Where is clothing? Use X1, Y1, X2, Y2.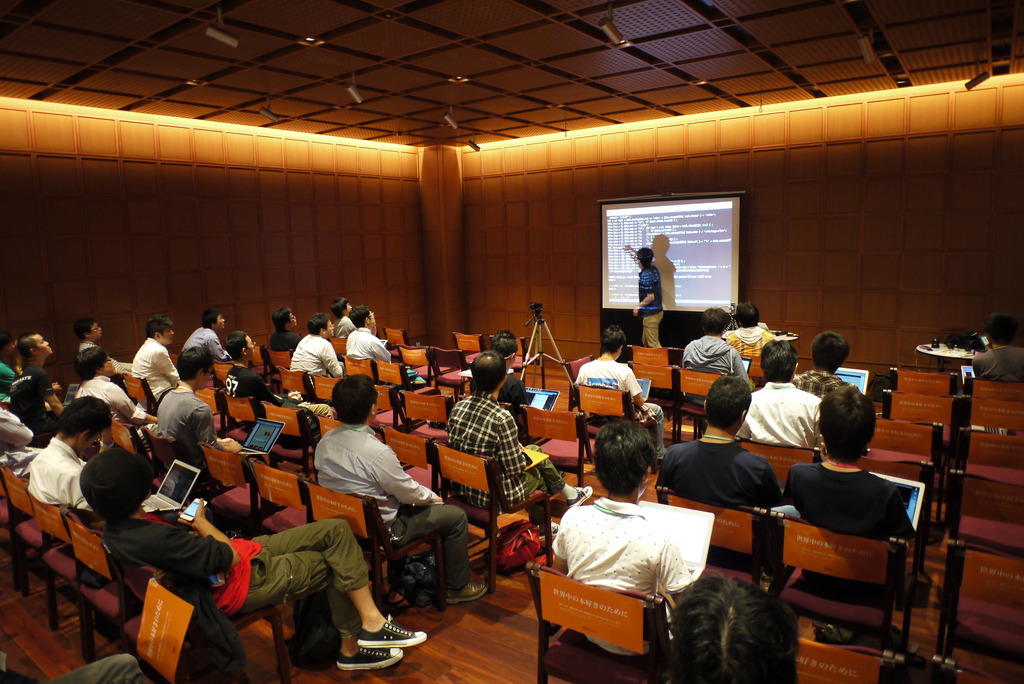
287, 337, 342, 382.
